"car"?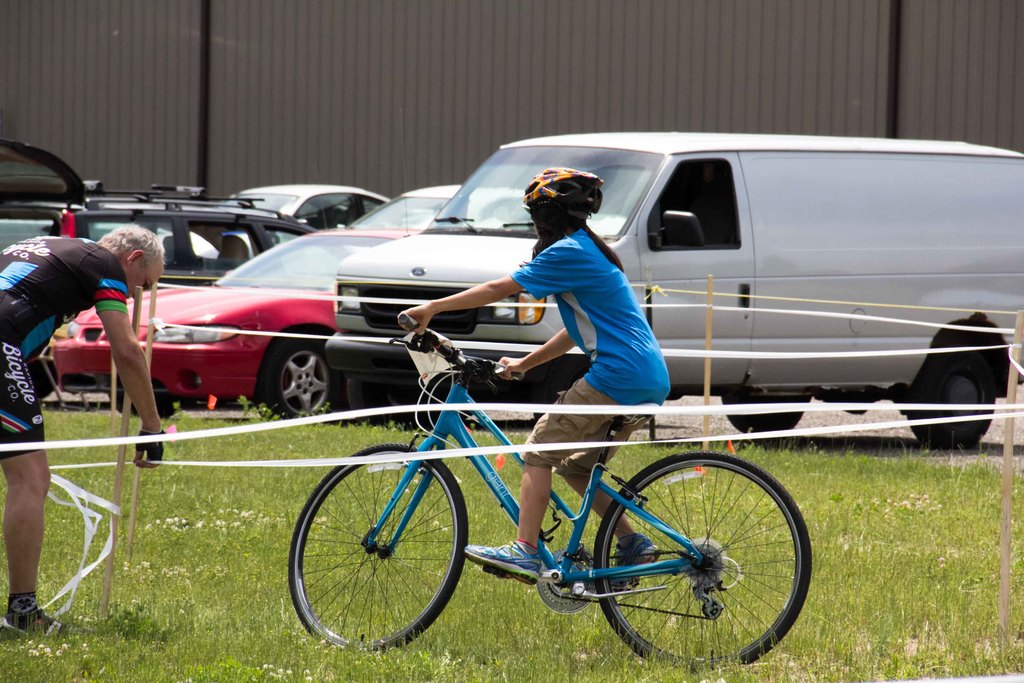
<region>360, 183, 526, 227</region>
